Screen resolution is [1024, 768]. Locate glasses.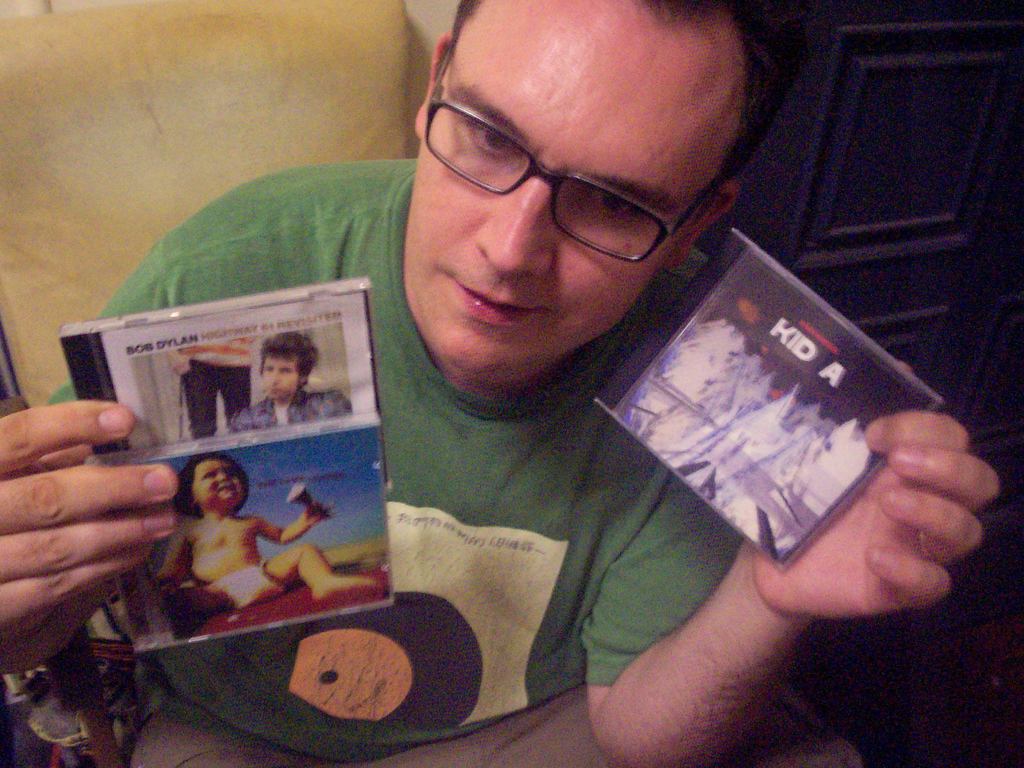
bbox(423, 44, 709, 266).
